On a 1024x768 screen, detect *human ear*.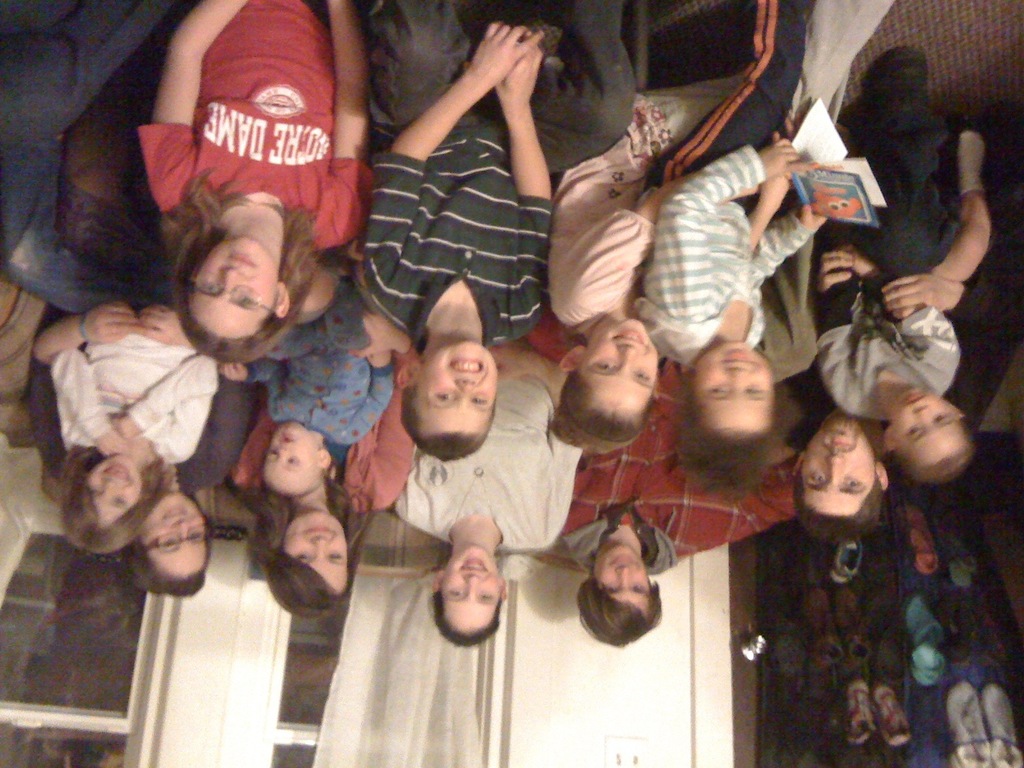
region(873, 460, 889, 488).
